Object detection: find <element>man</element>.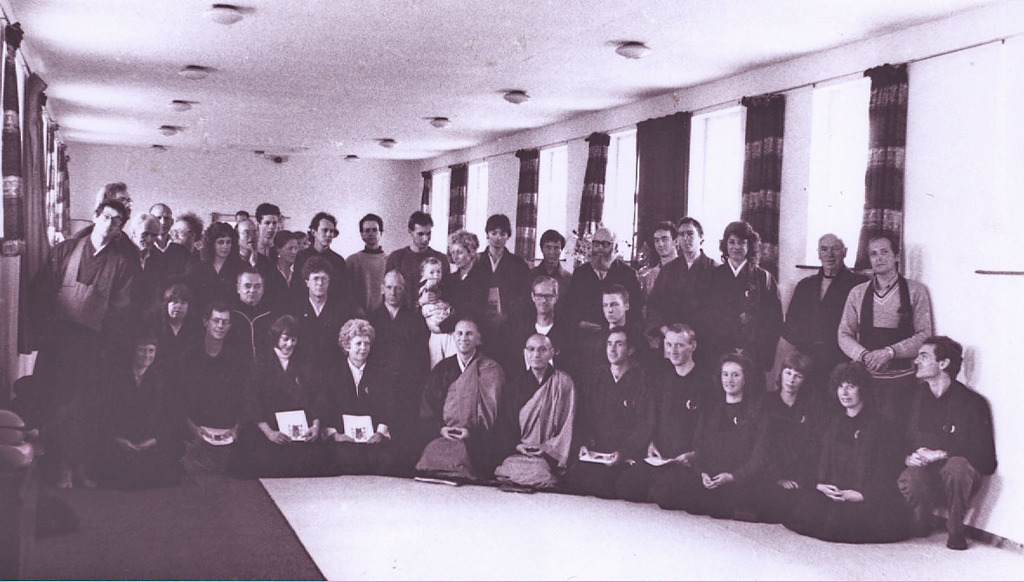
[left=501, top=332, right=579, bottom=491].
